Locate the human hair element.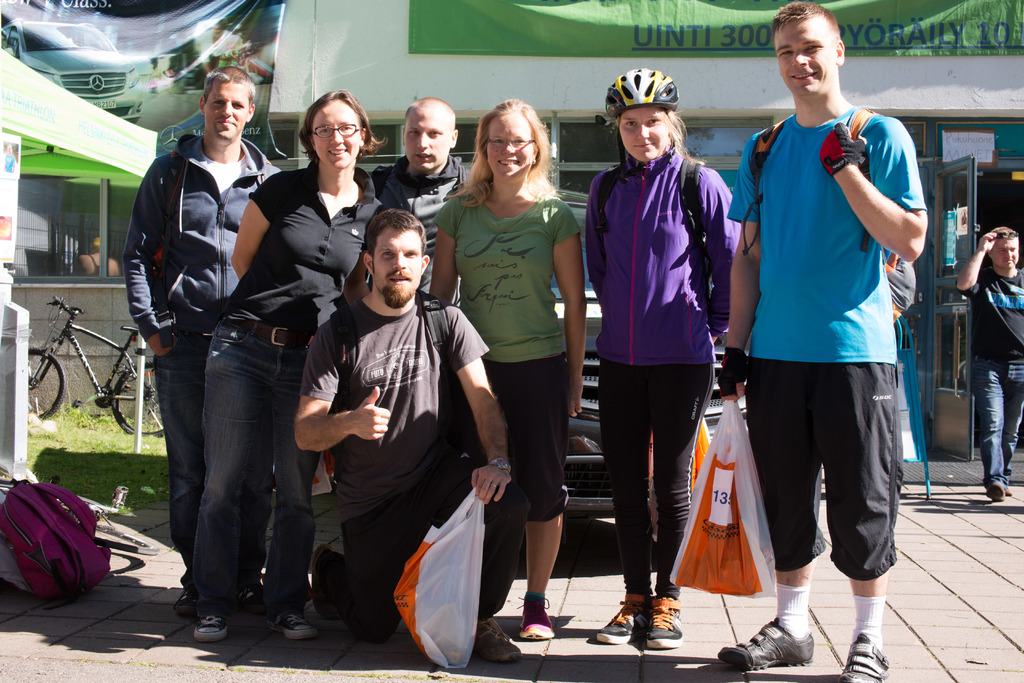
Element bbox: <box>298,88,383,156</box>.
